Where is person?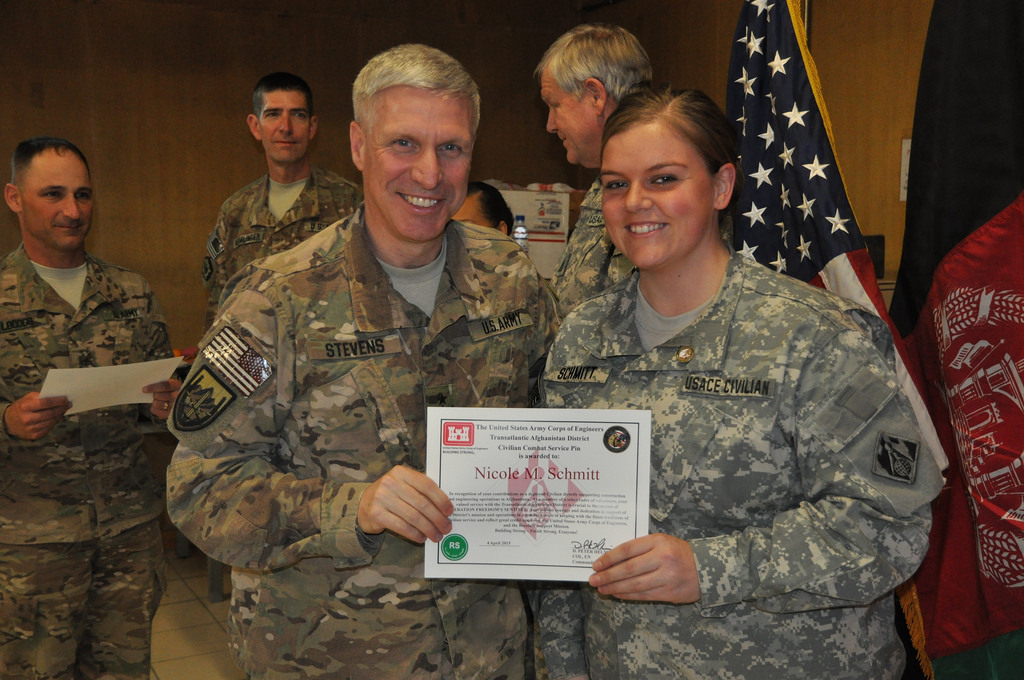
bbox(166, 39, 564, 679).
